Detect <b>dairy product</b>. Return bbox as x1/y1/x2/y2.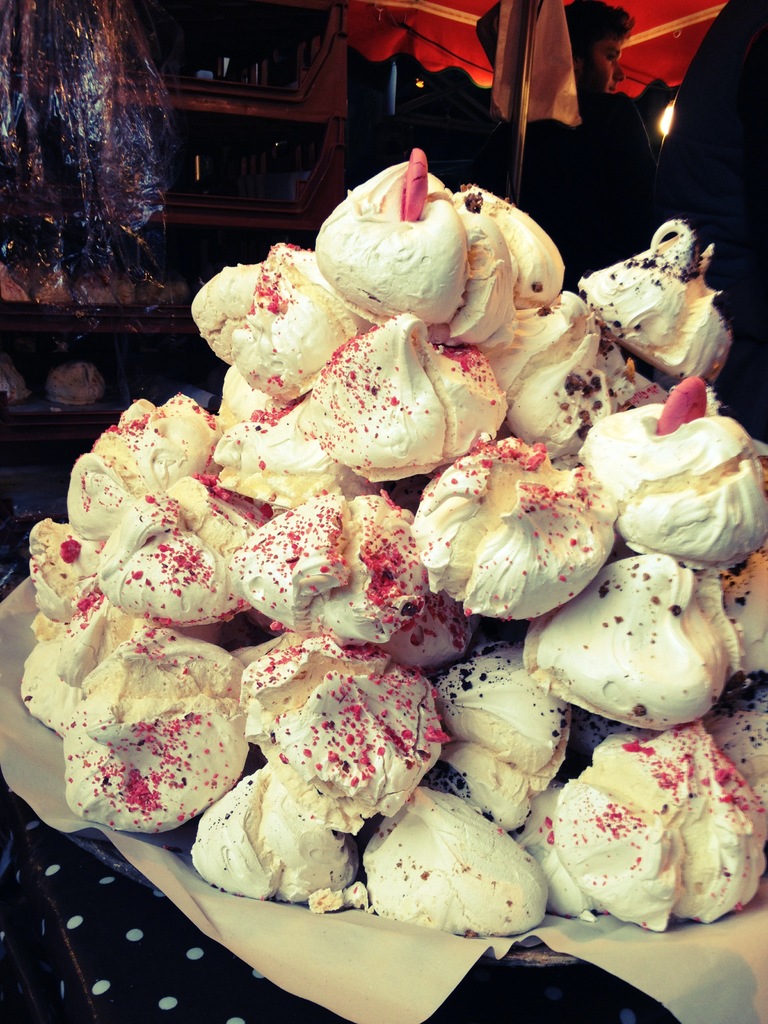
337/168/444/321.
